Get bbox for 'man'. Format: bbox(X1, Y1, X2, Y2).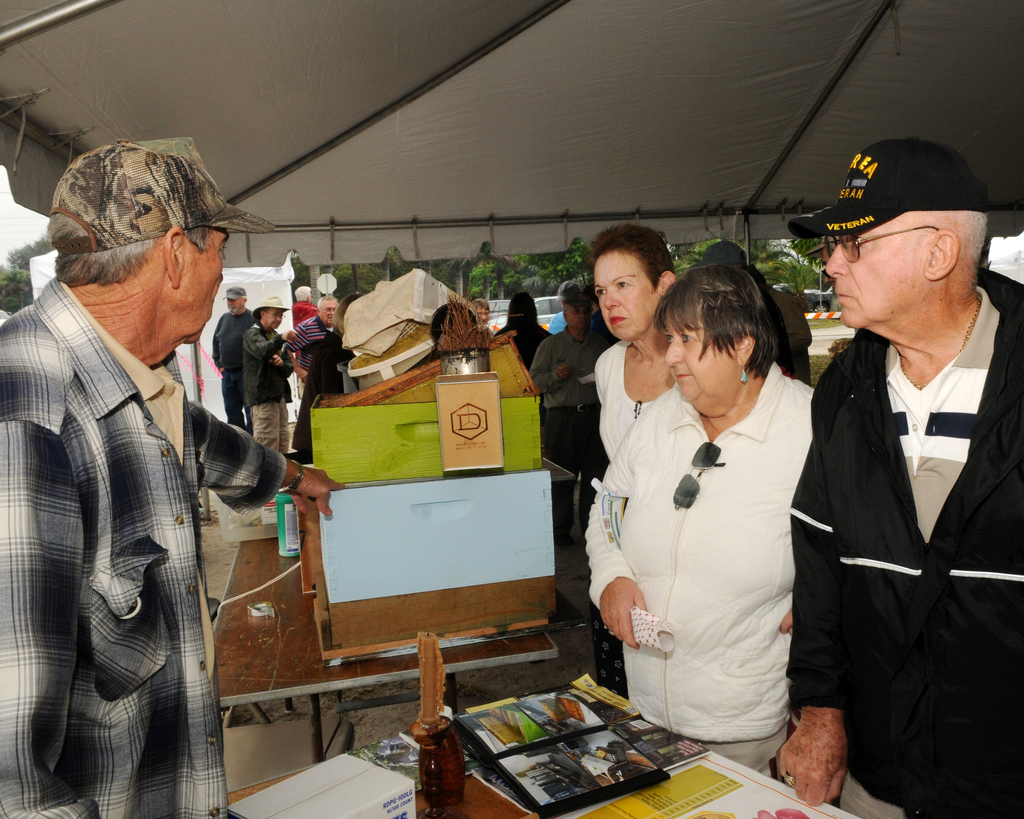
bbox(239, 289, 296, 463).
